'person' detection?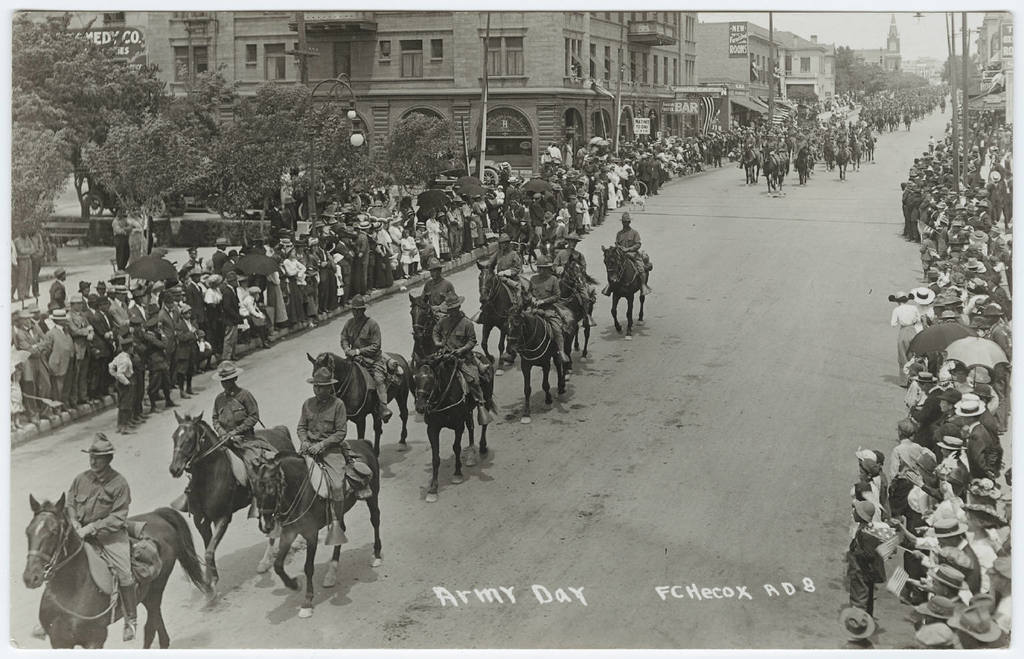
(x1=476, y1=229, x2=515, y2=313)
